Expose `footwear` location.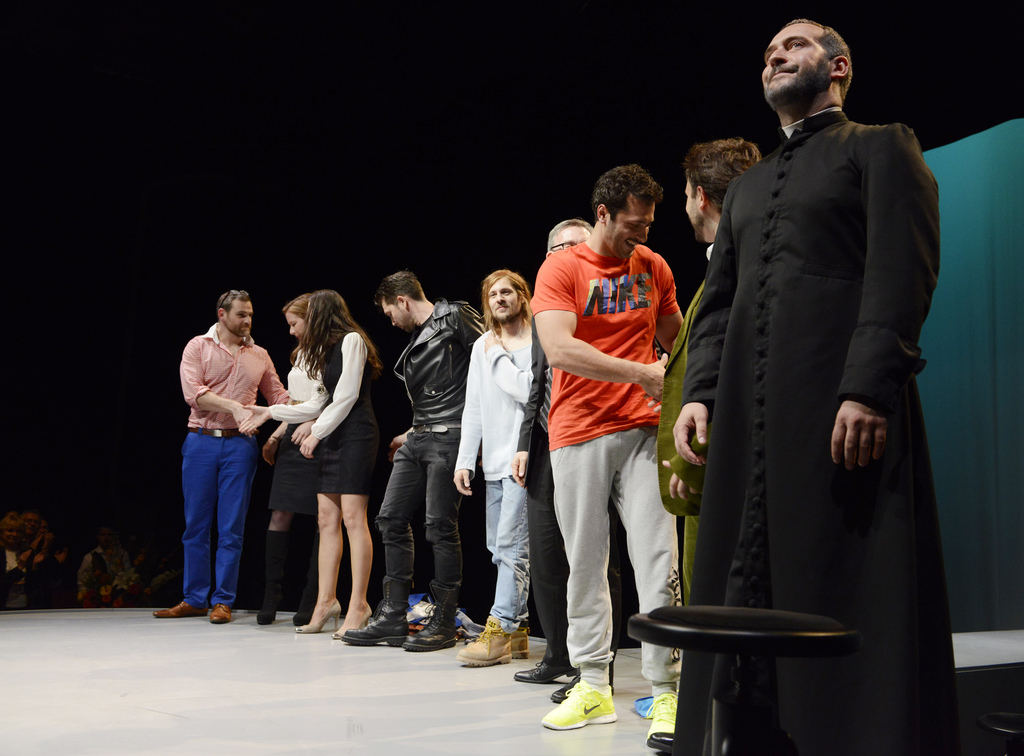
Exposed at [376, 590, 457, 645].
